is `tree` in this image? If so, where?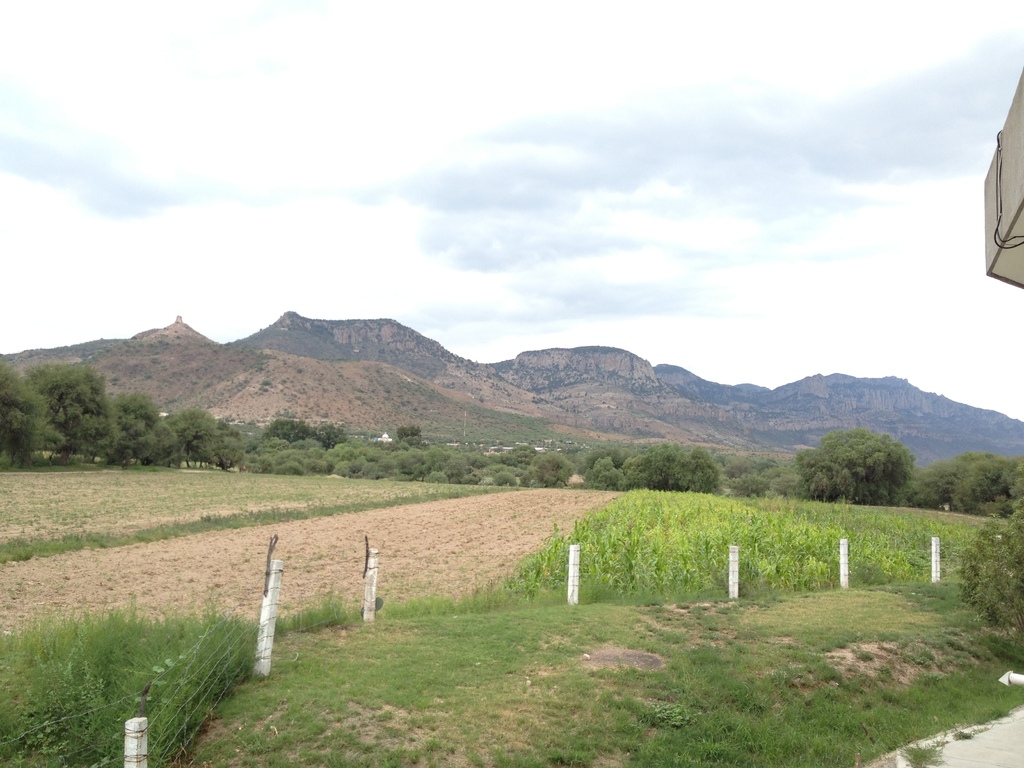
Yes, at region(582, 442, 622, 488).
